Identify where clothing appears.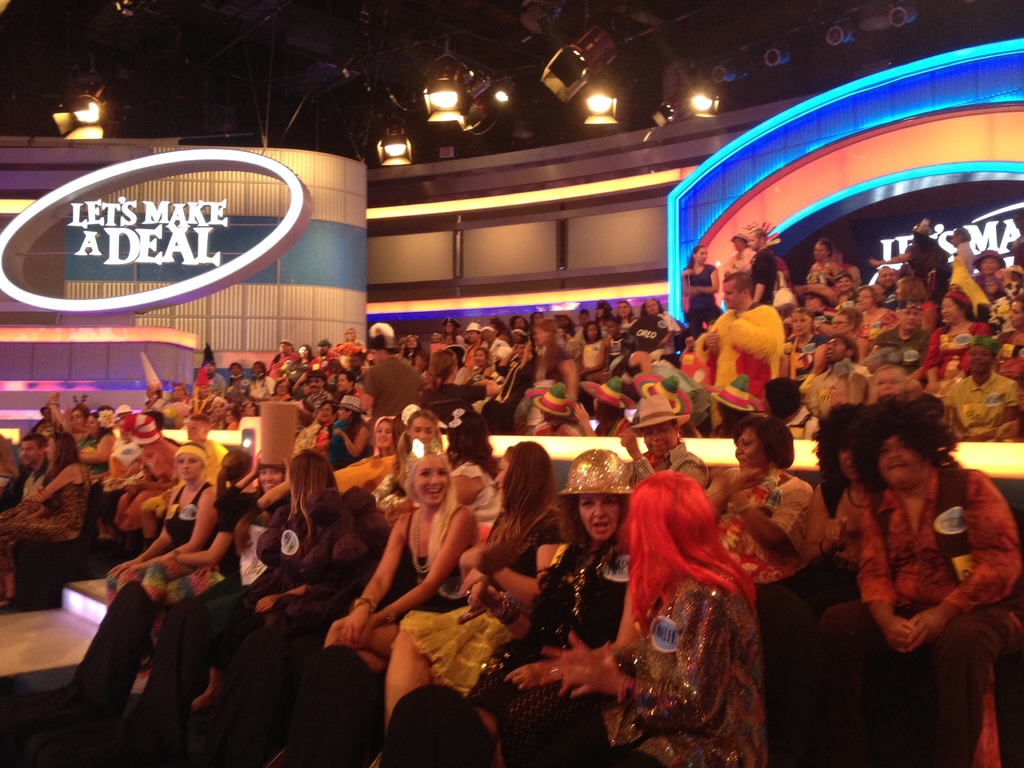
Appears at left=694, top=305, right=786, bottom=425.
